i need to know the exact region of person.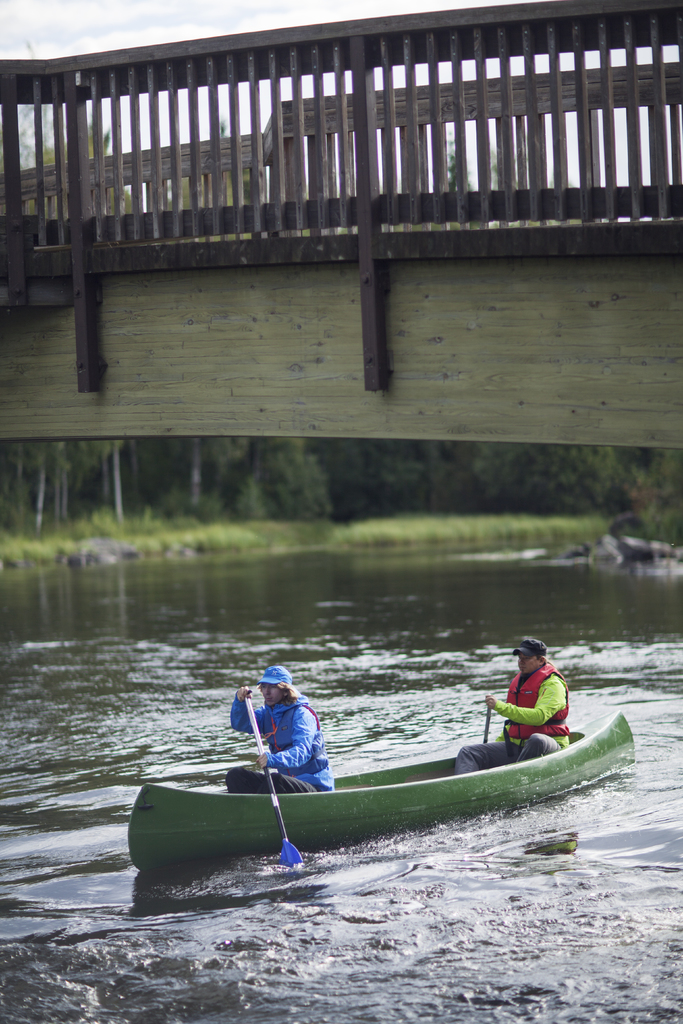
Region: 448:639:570:772.
